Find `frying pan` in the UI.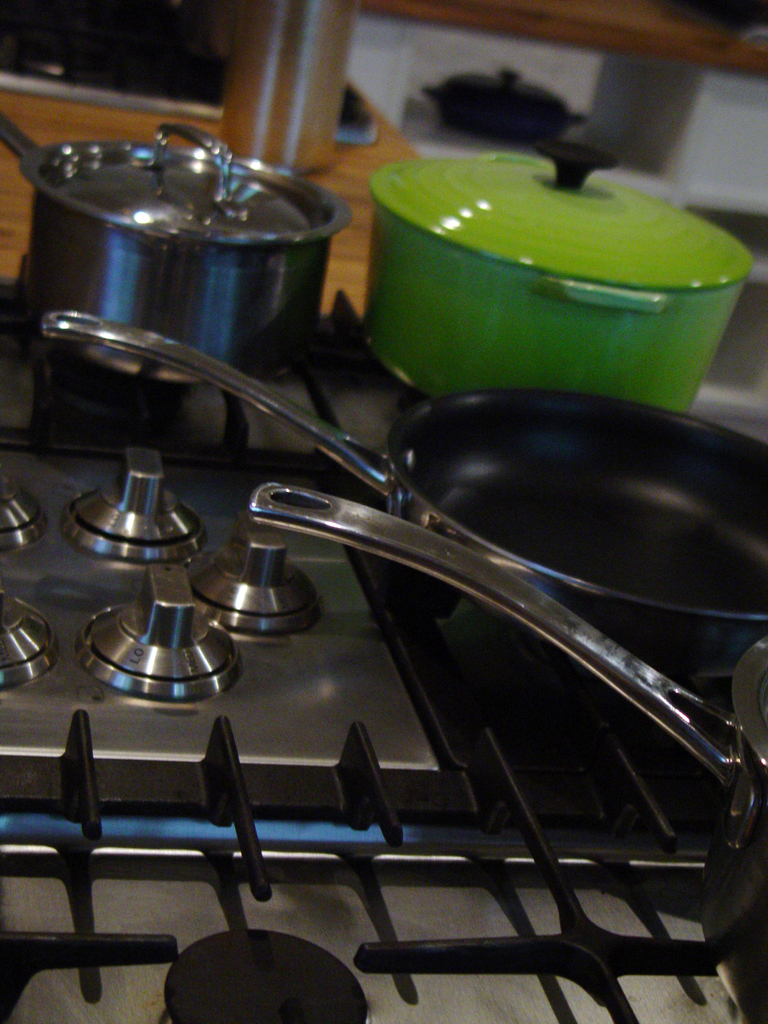
UI element at box=[49, 320, 767, 670].
